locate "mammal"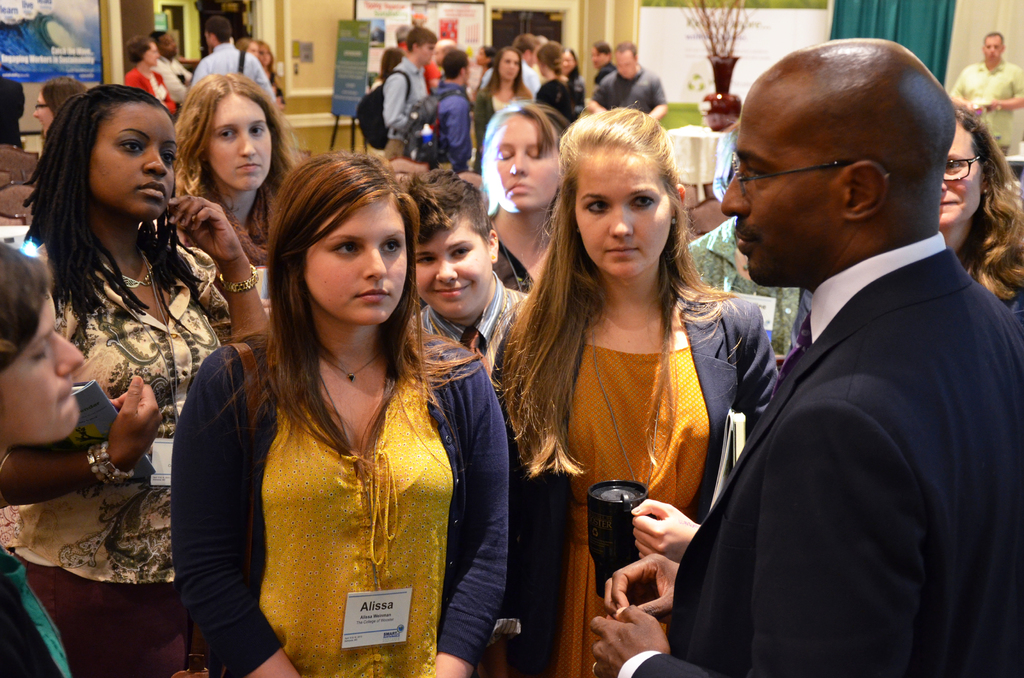
559/46/580/77
